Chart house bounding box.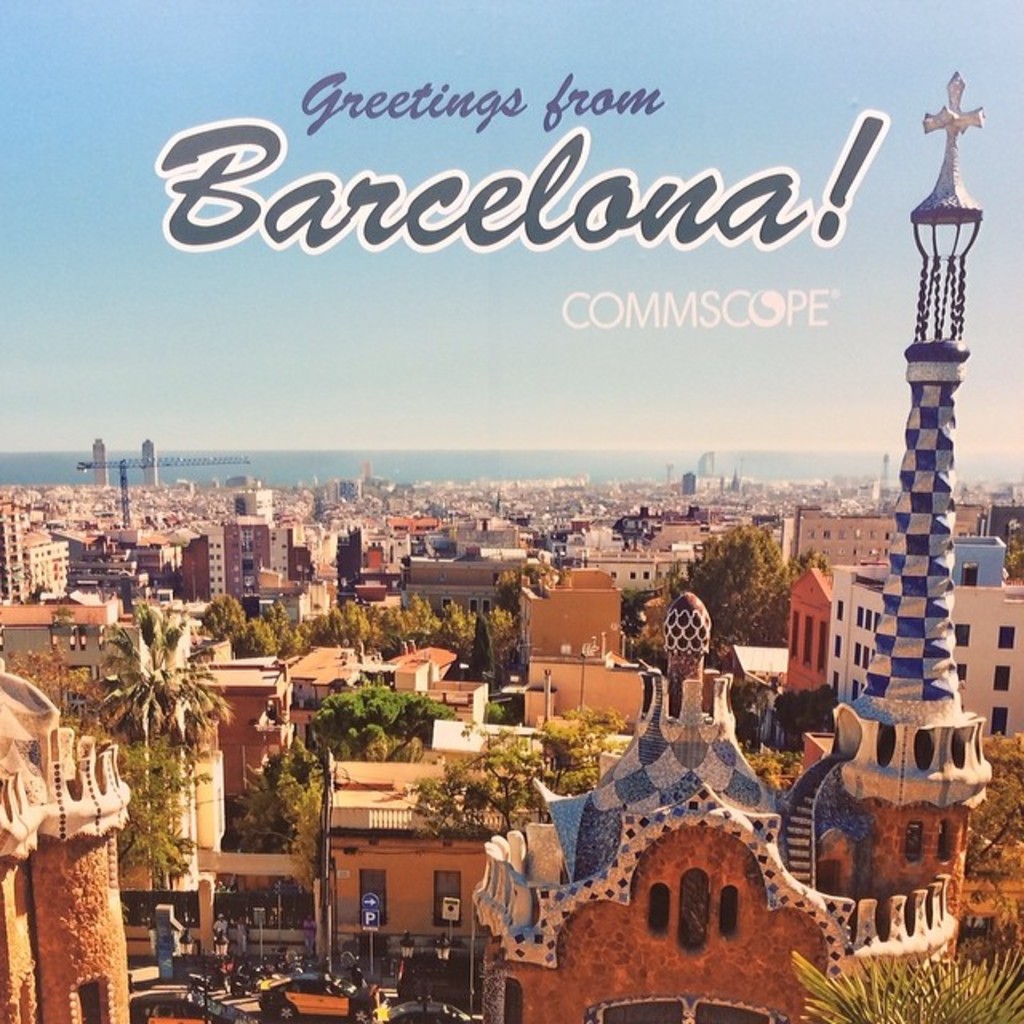
Charted: (803, 499, 888, 565).
